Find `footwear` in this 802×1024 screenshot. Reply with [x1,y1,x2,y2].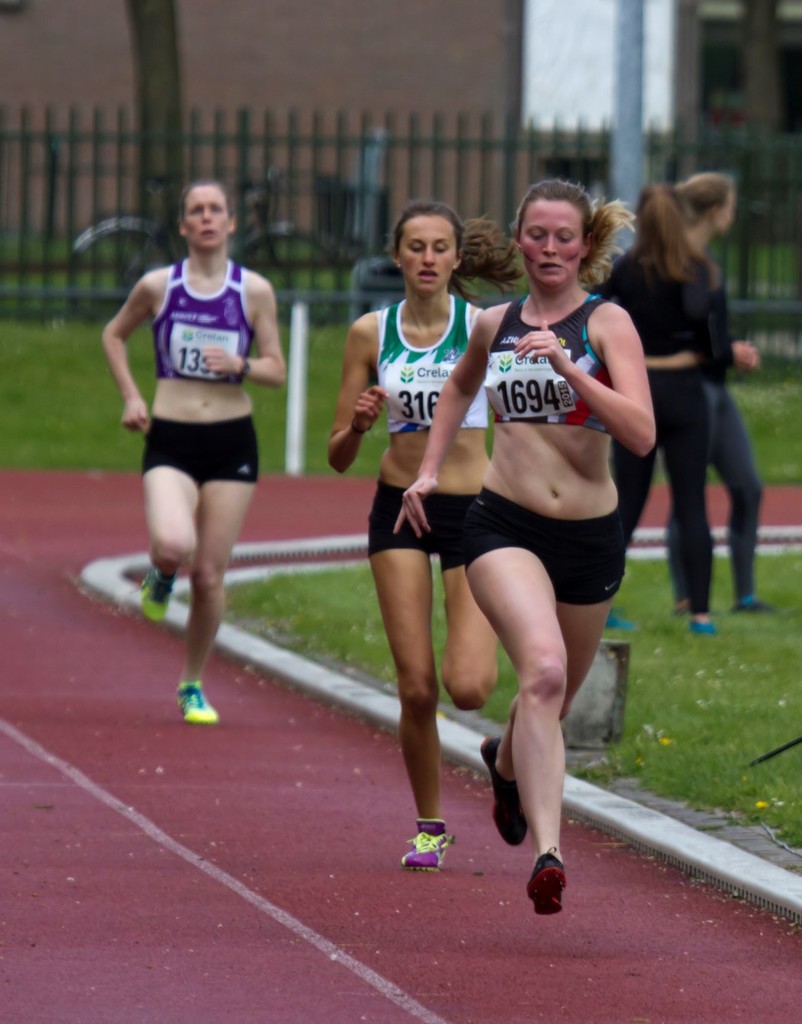
[137,566,184,624].
